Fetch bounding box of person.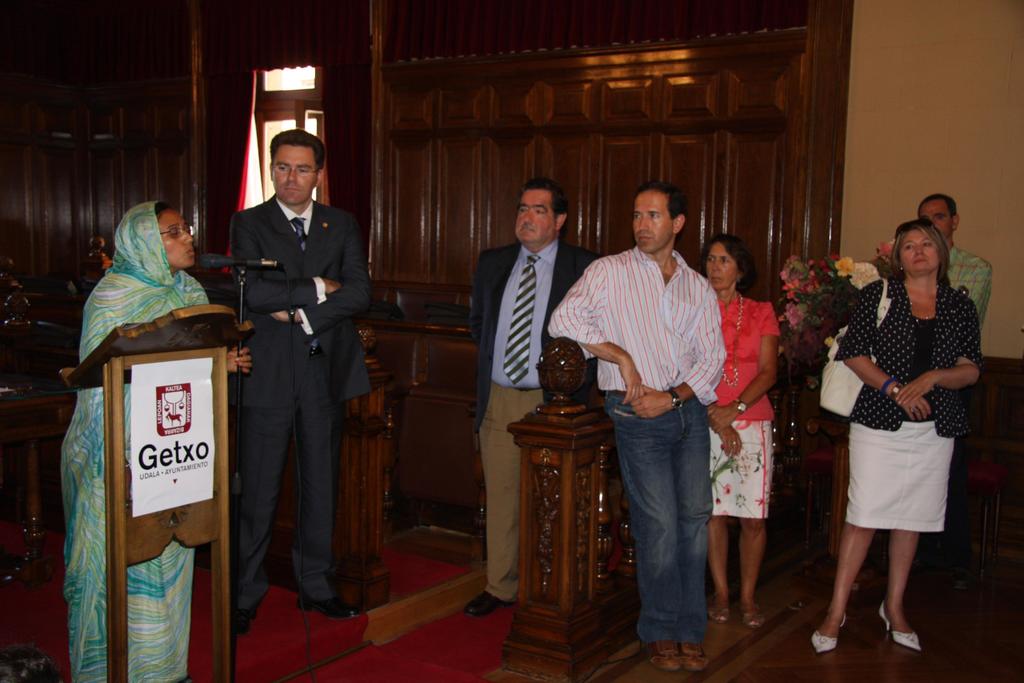
Bbox: x1=57, y1=196, x2=253, y2=682.
